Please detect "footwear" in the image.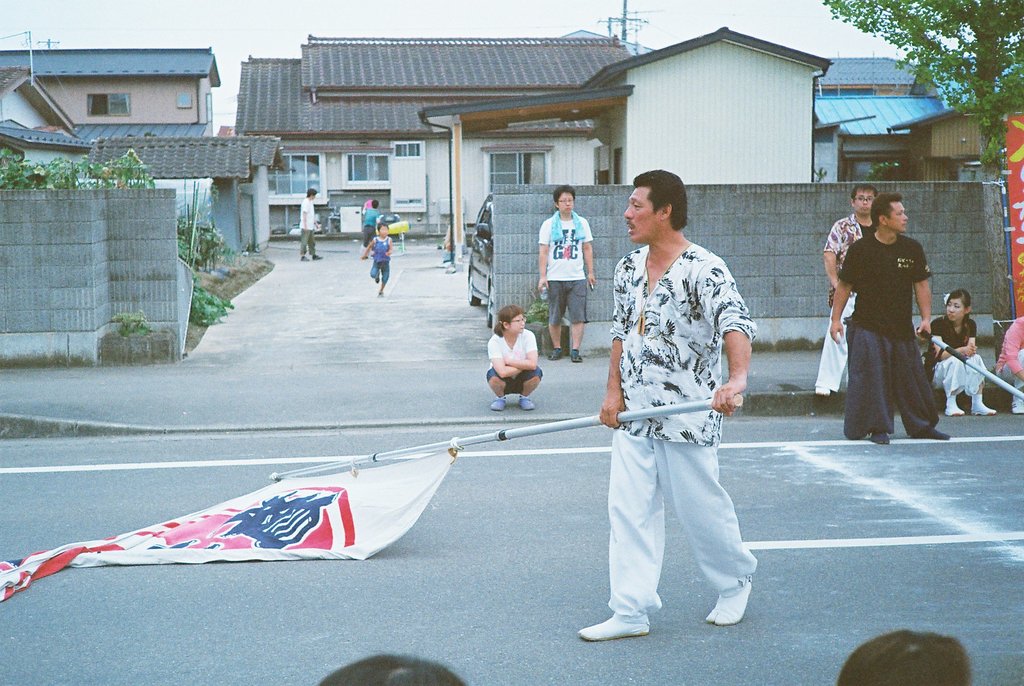
bbox=(705, 577, 749, 627).
